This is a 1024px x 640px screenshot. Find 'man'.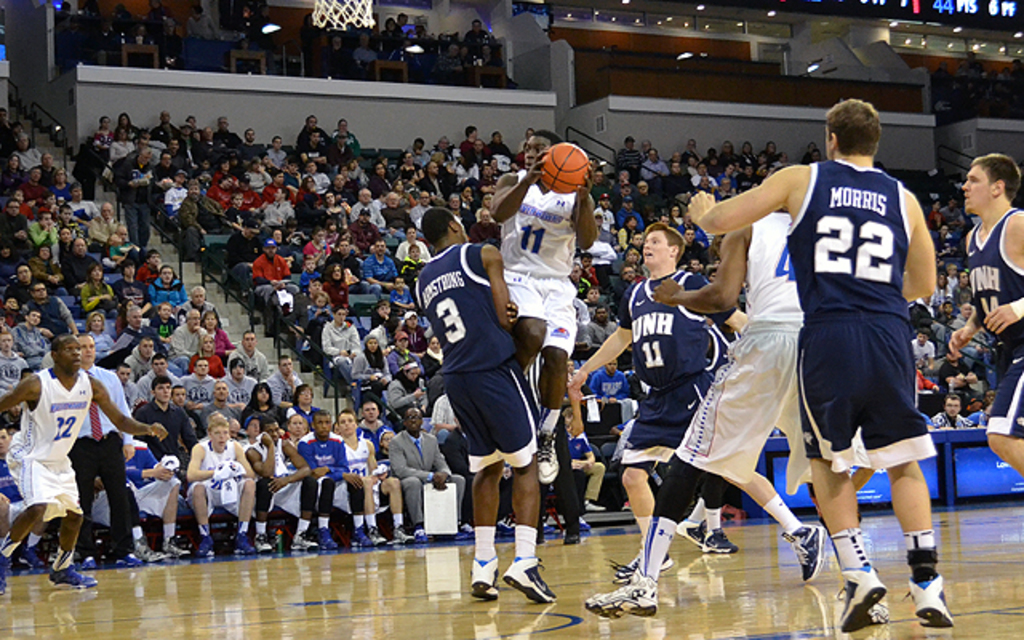
Bounding box: box(688, 98, 949, 634).
